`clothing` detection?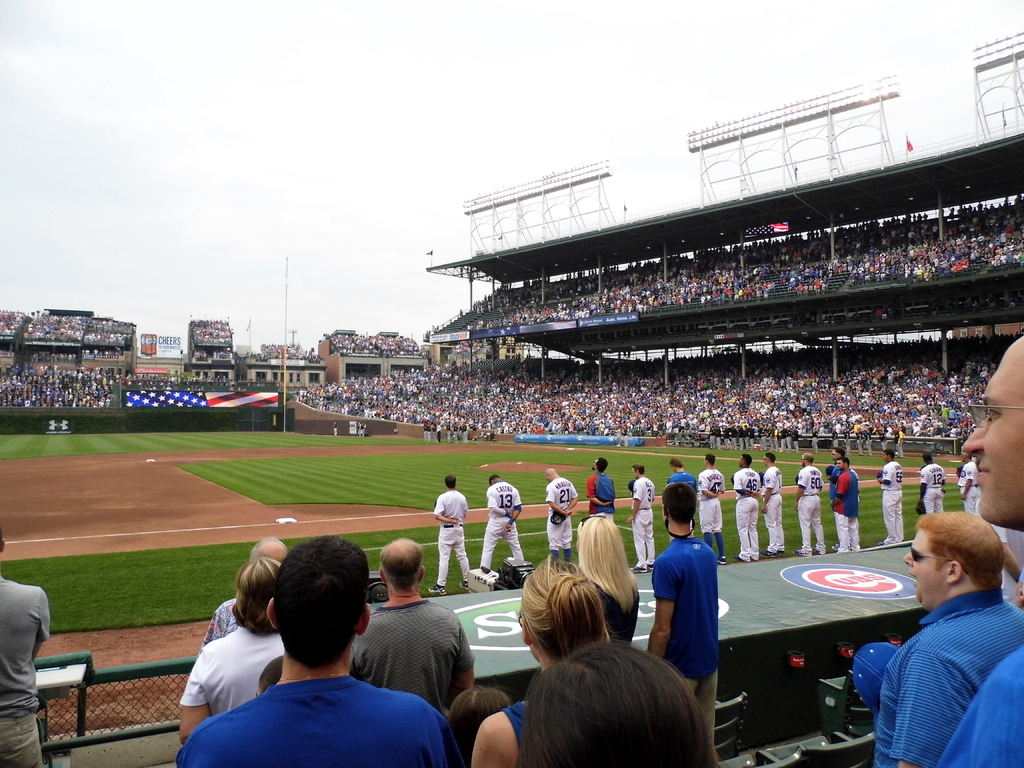
pyautogui.locateOnScreen(427, 427, 429, 440)
